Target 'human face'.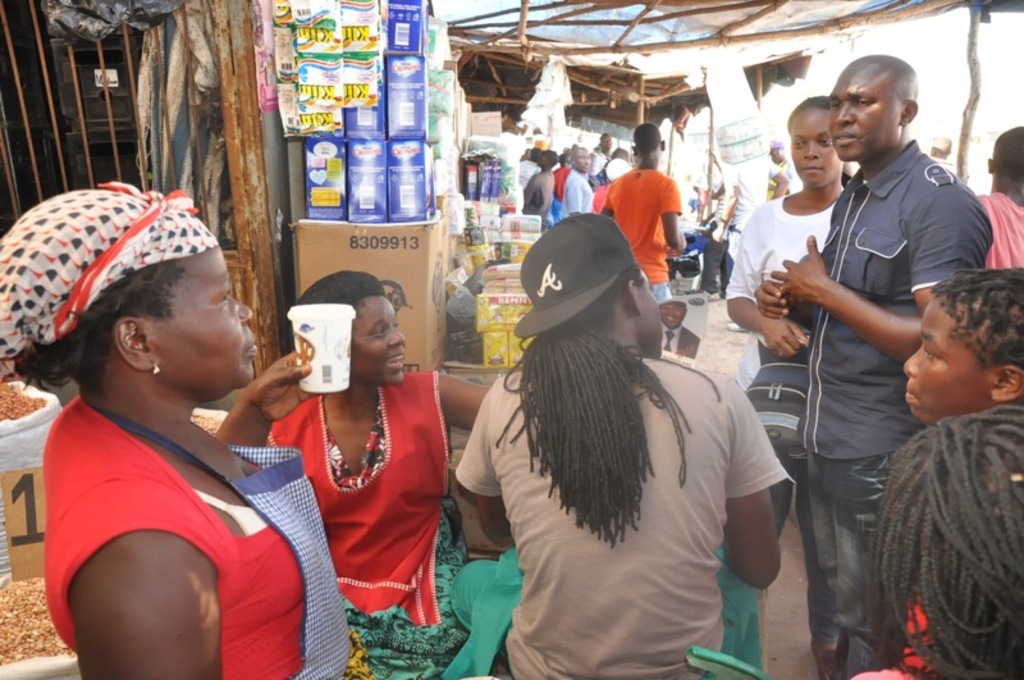
Target region: x1=151 y1=245 x2=255 y2=387.
